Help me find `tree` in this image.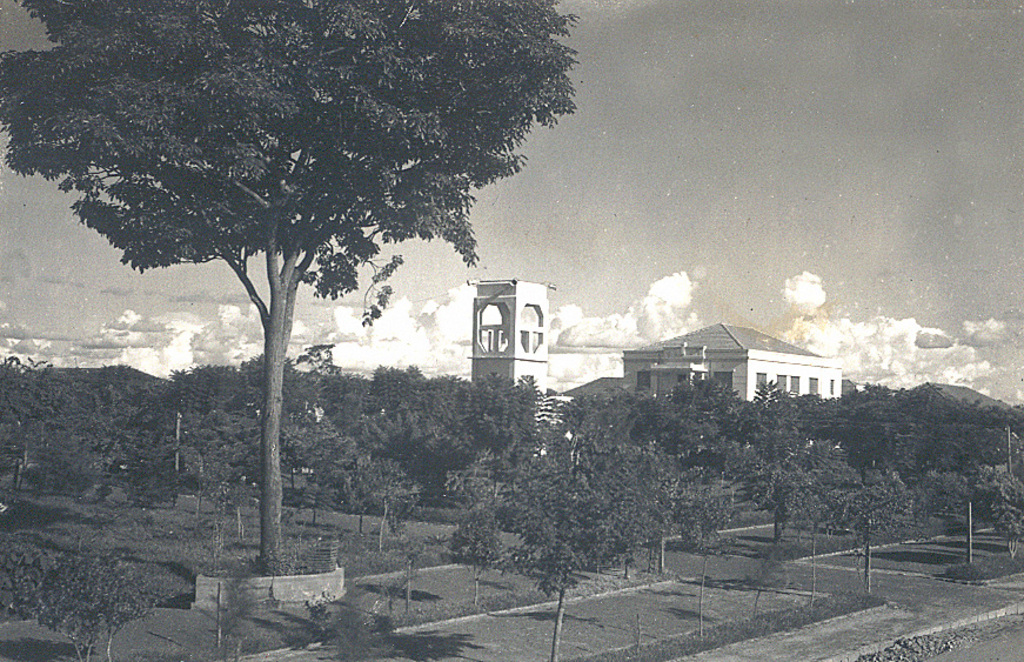
Found it: x1=489 y1=469 x2=656 y2=661.
